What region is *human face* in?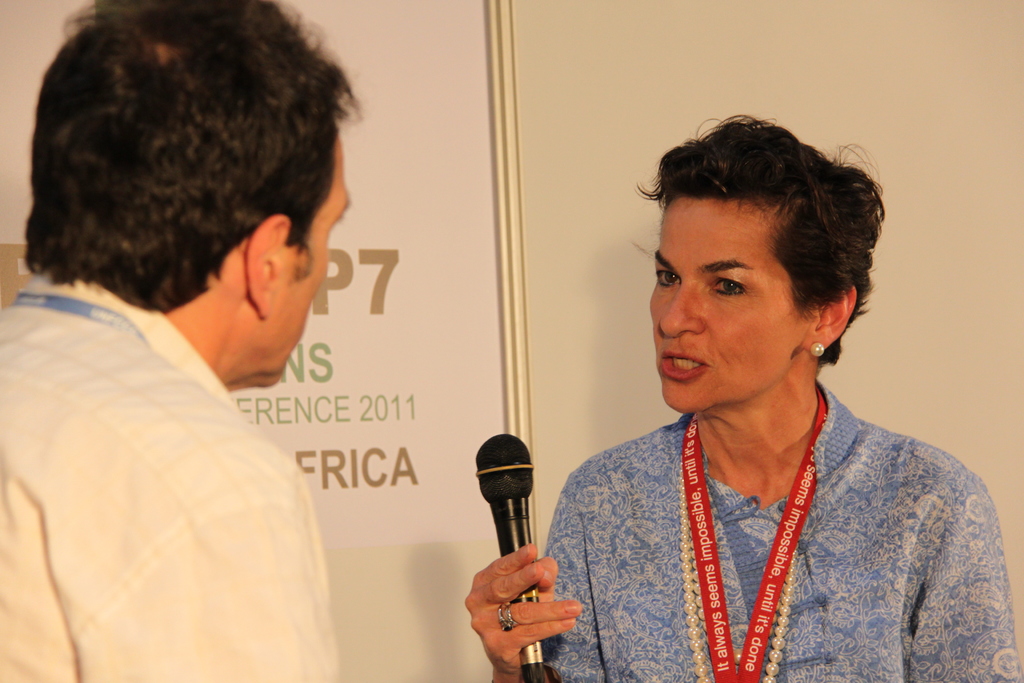
crop(650, 198, 808, 416).
